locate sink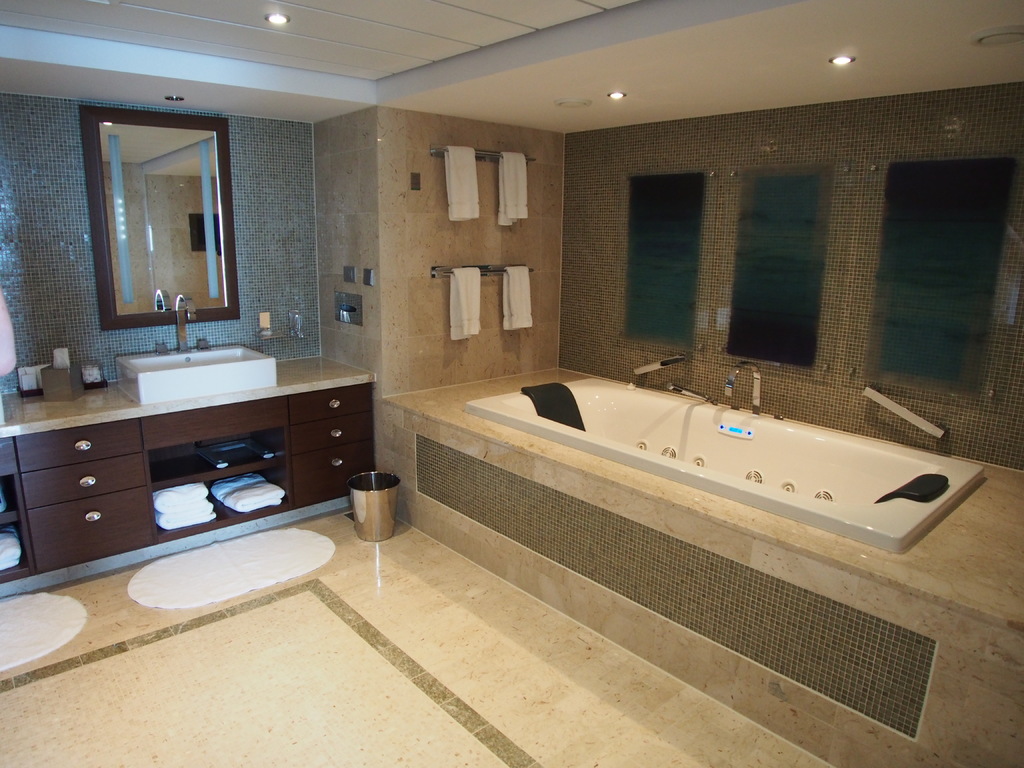
locate(90, 347, 280, 411)
